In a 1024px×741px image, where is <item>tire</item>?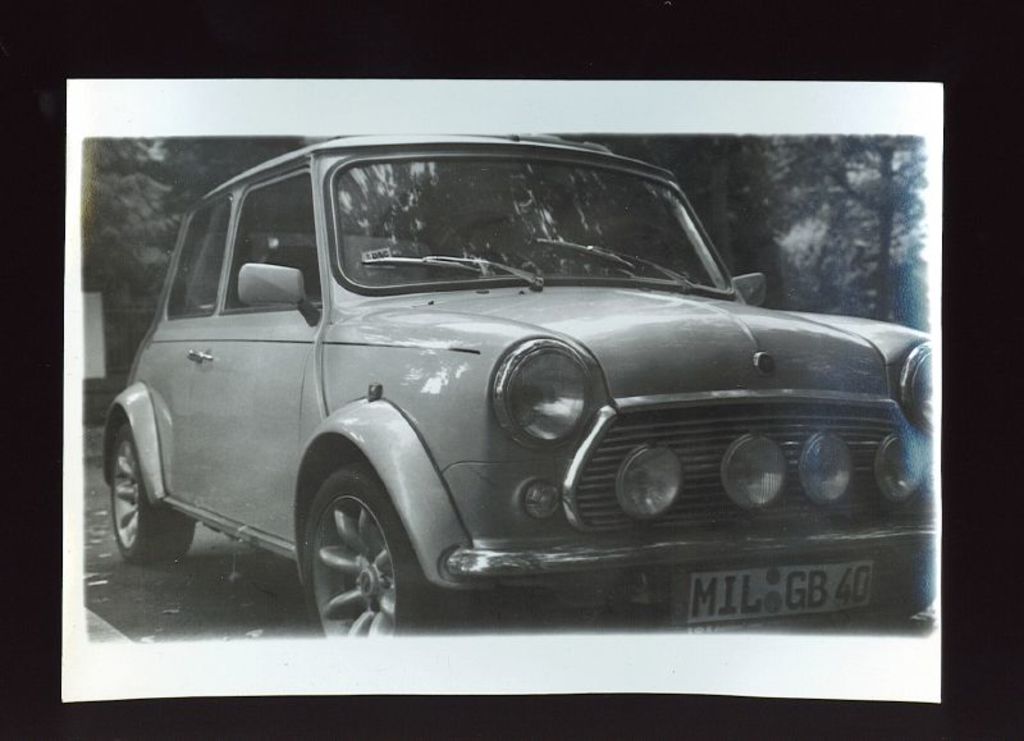
{"left": 291, "top": 466, "right": 429, "bottom": 645}.
